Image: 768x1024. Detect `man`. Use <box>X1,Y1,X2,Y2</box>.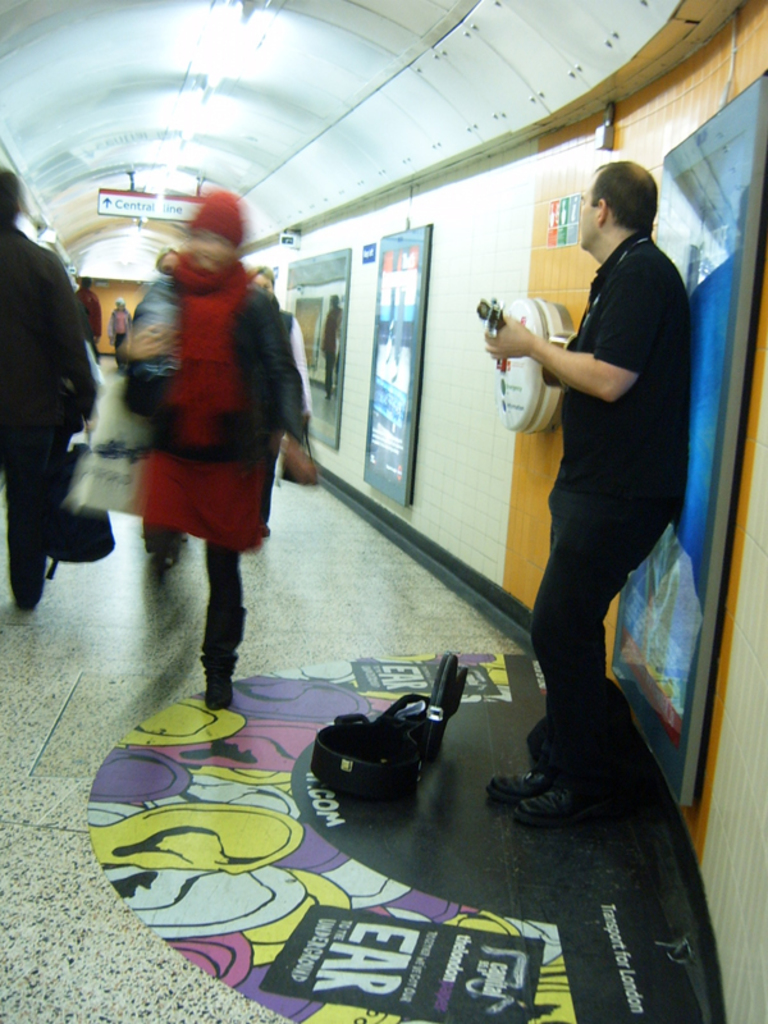
<box>475,164,705,831</box>.
